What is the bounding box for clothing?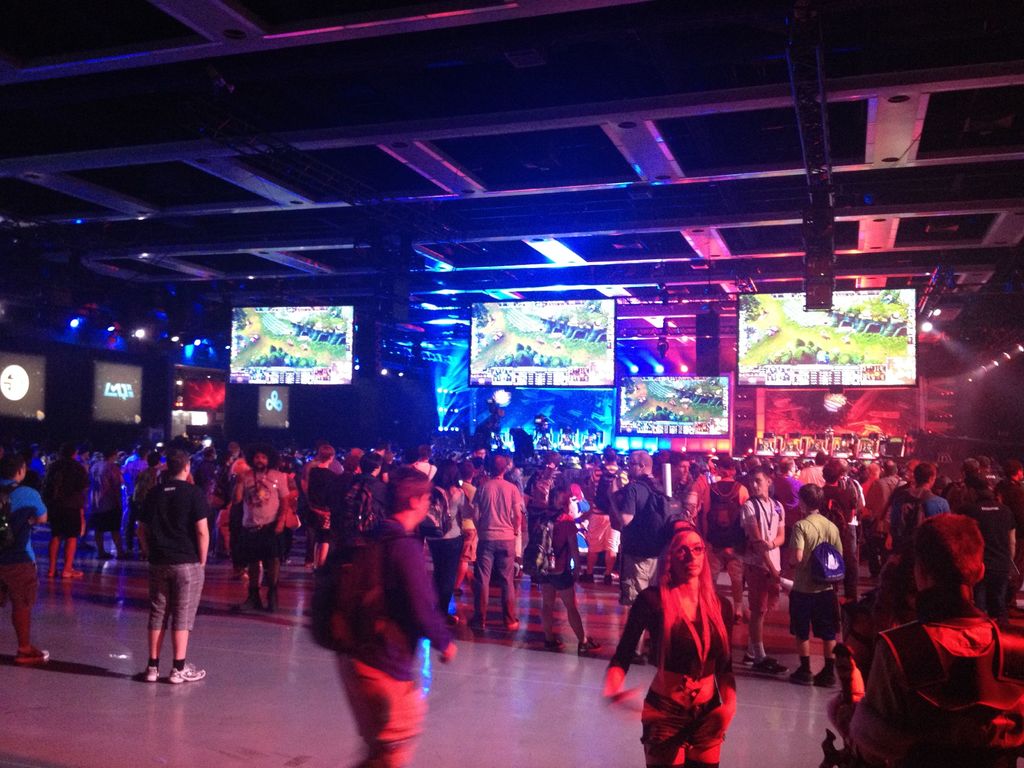
bbox=(389, 467, 434, 487).
